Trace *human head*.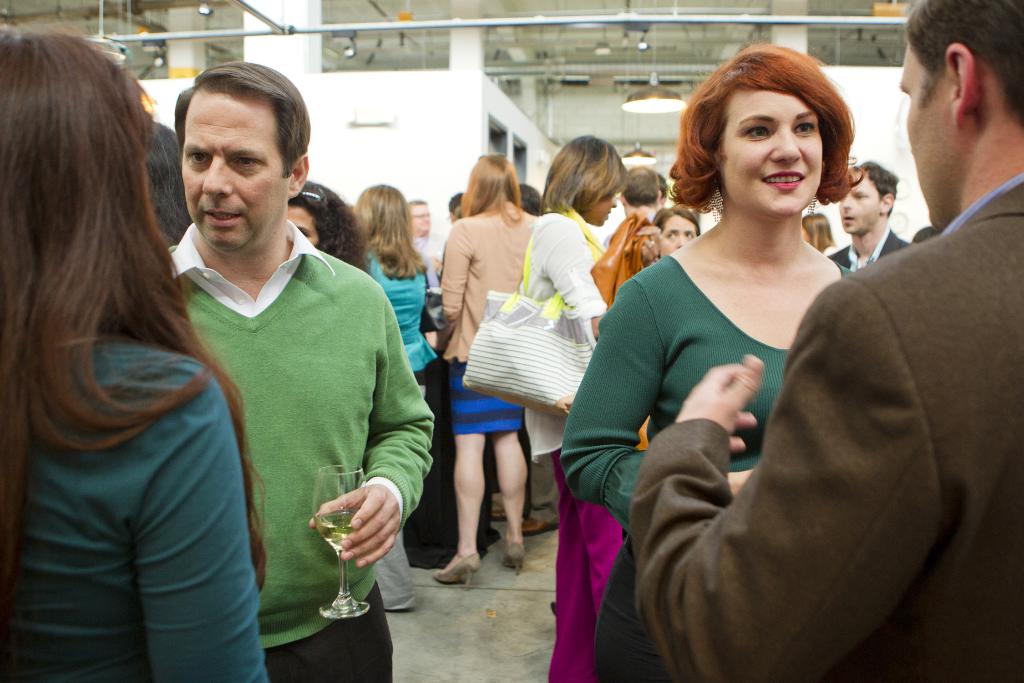
Traced to Rect(152, 114, 190, 251).
